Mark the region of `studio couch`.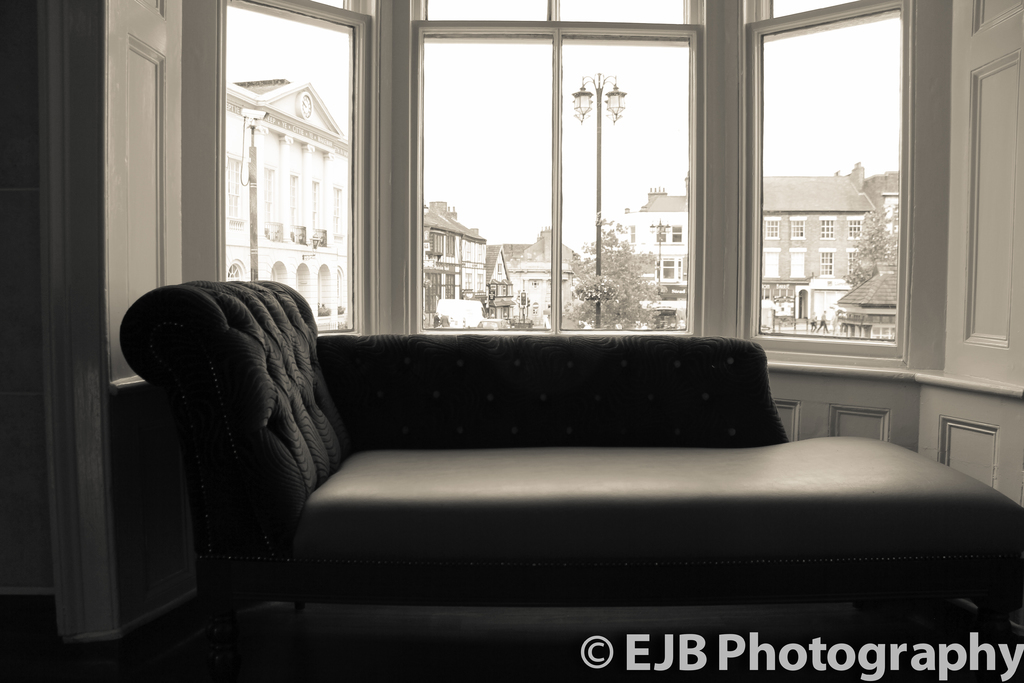
Region: <box>119,272,1023,671</box>.
